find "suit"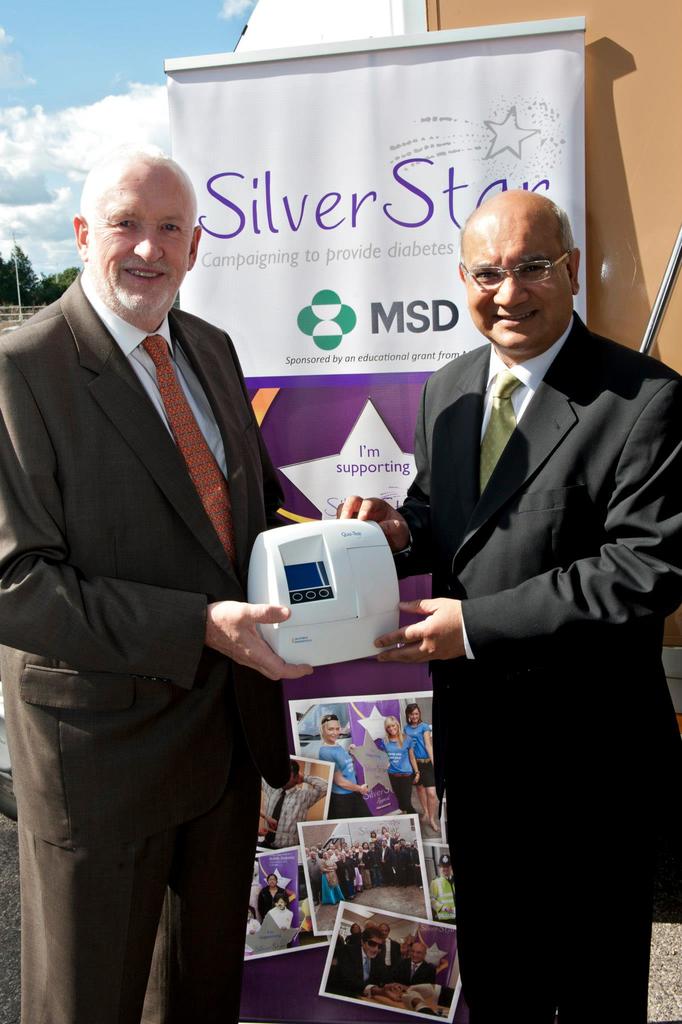
<box>384,938,398,980</box>
